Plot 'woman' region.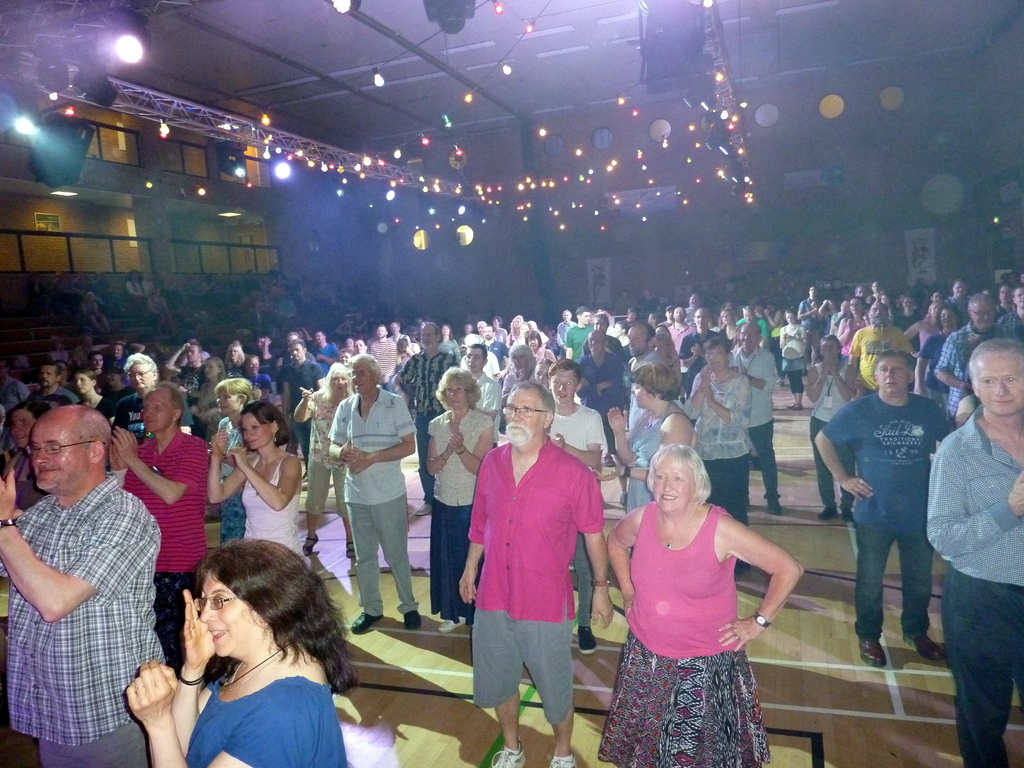
Plotted at x1=593 y1=433 x2=796 y2=767.
